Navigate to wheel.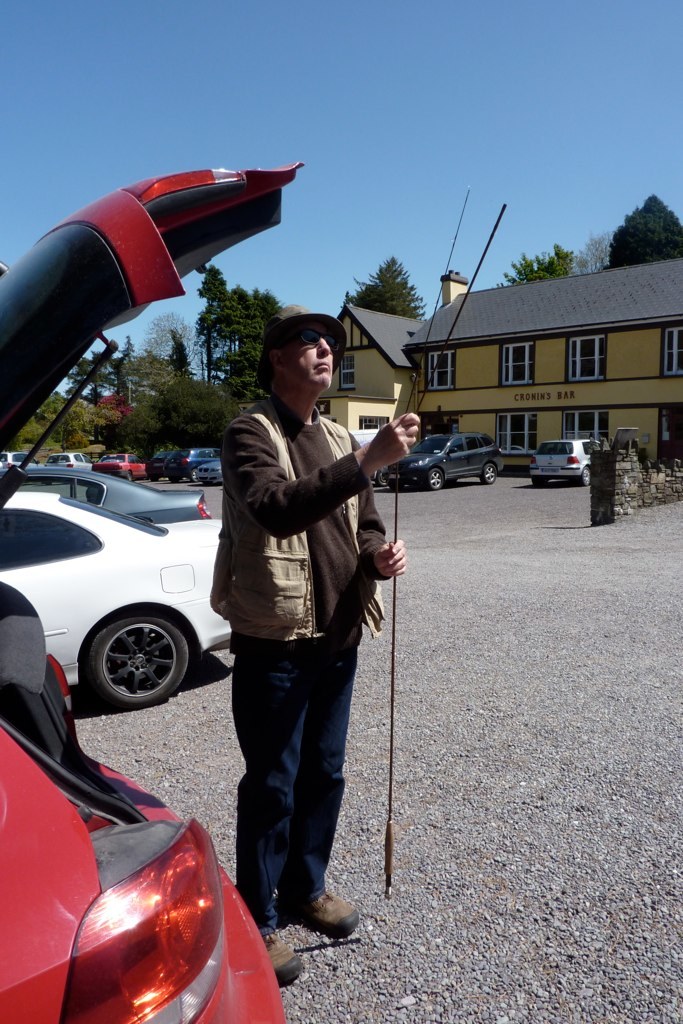
Navigation target: bbox=[124, 469, 133, 480].
